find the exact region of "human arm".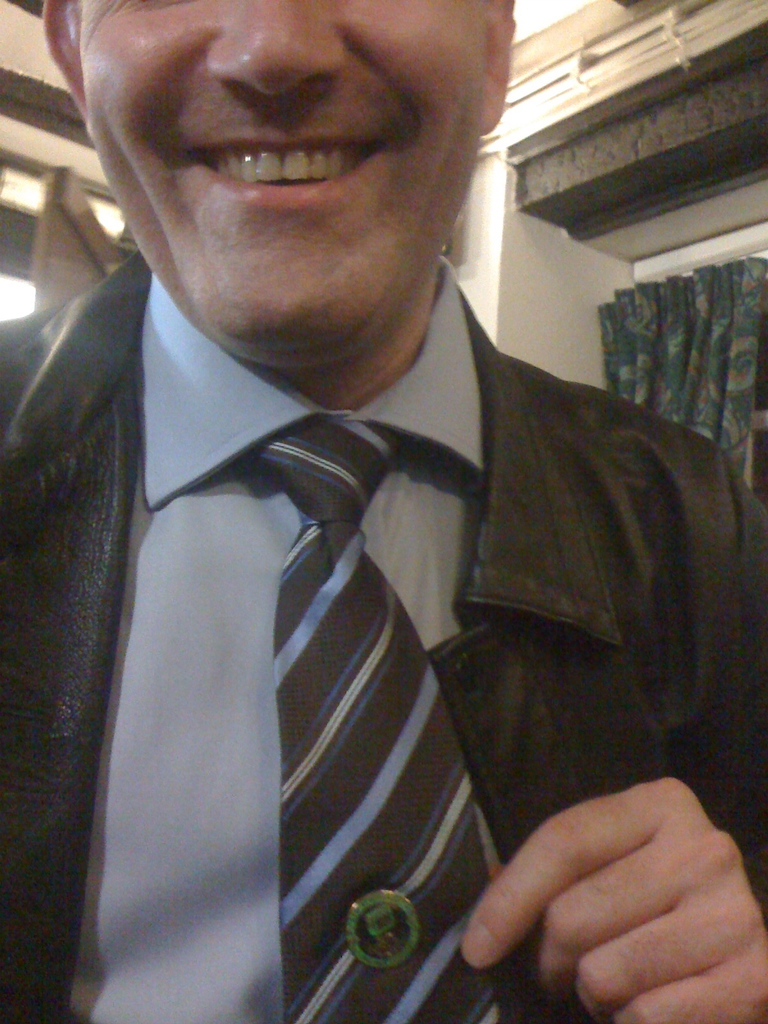
Exact region: (458, 422, 767, 1023).
